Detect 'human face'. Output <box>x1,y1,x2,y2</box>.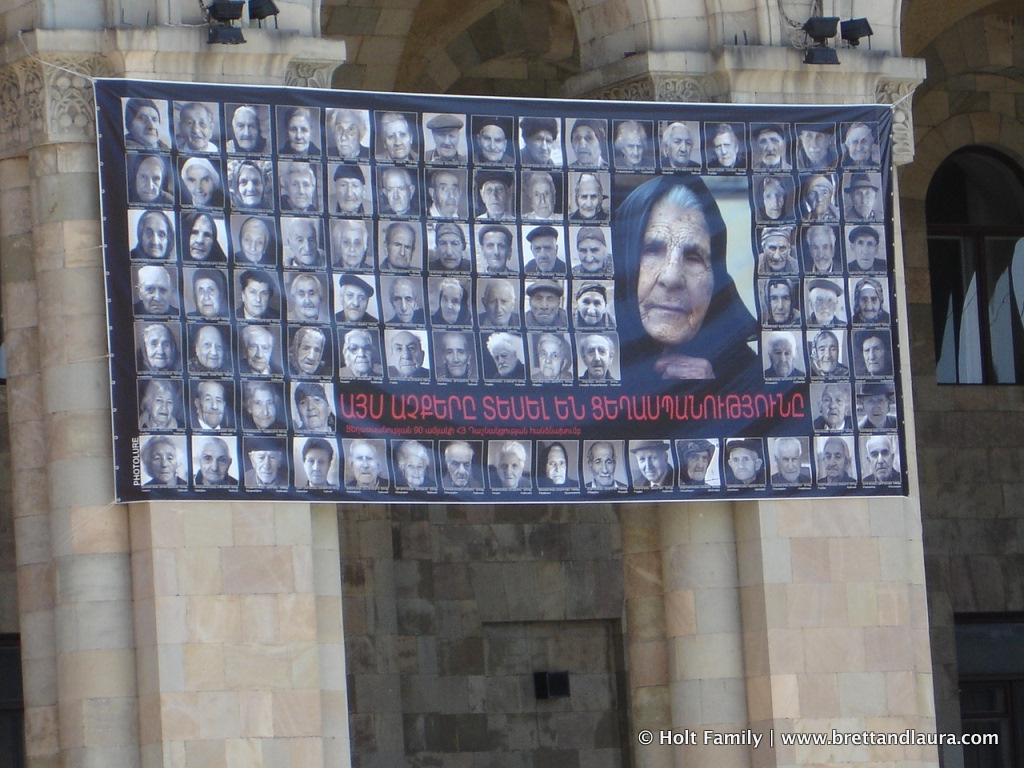
<box>570,124,601,159</box>.
